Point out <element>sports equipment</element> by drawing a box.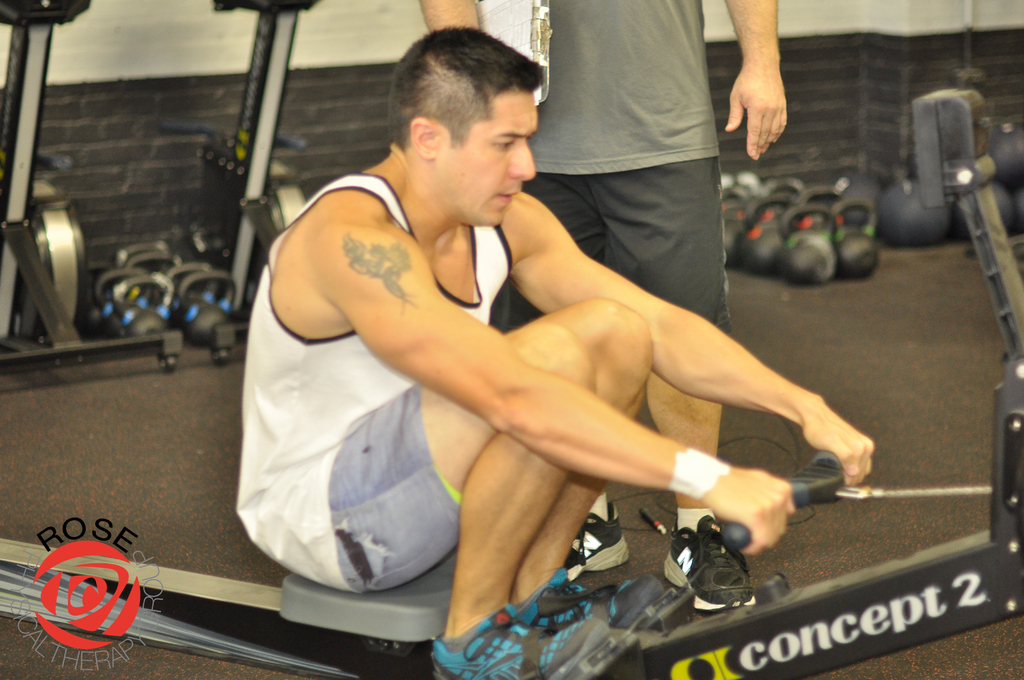
x1=559 y1=514 x2=628 y2=587.
